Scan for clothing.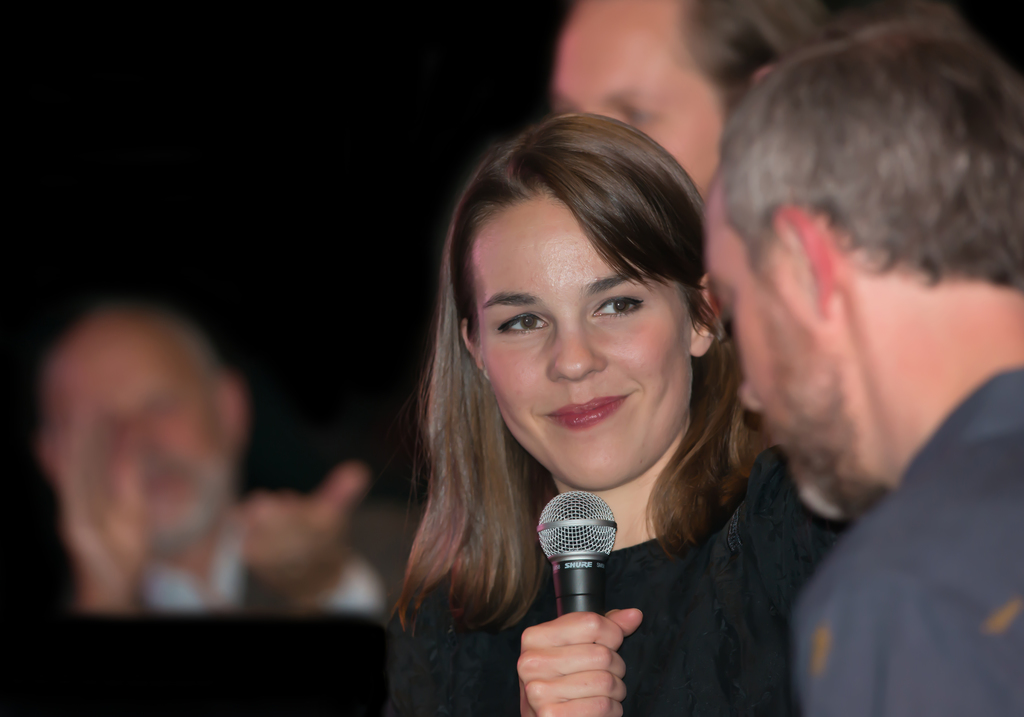
Scan result: Rect(797, 371, 1023, 716).
